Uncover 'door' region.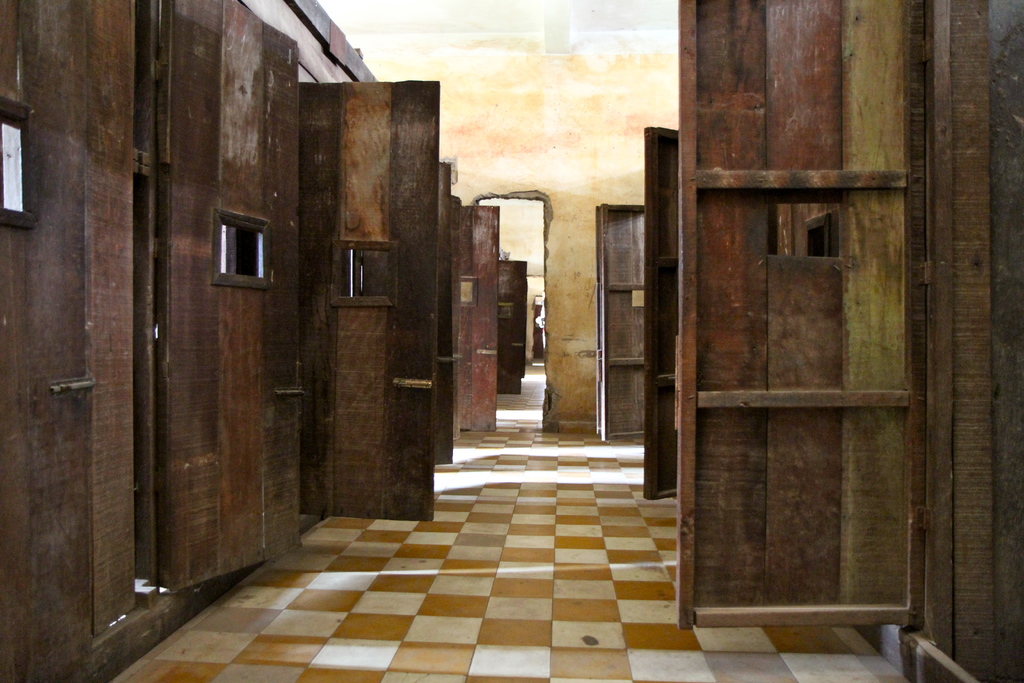
Uncovered: select_region(593, 204, 599, 432).
